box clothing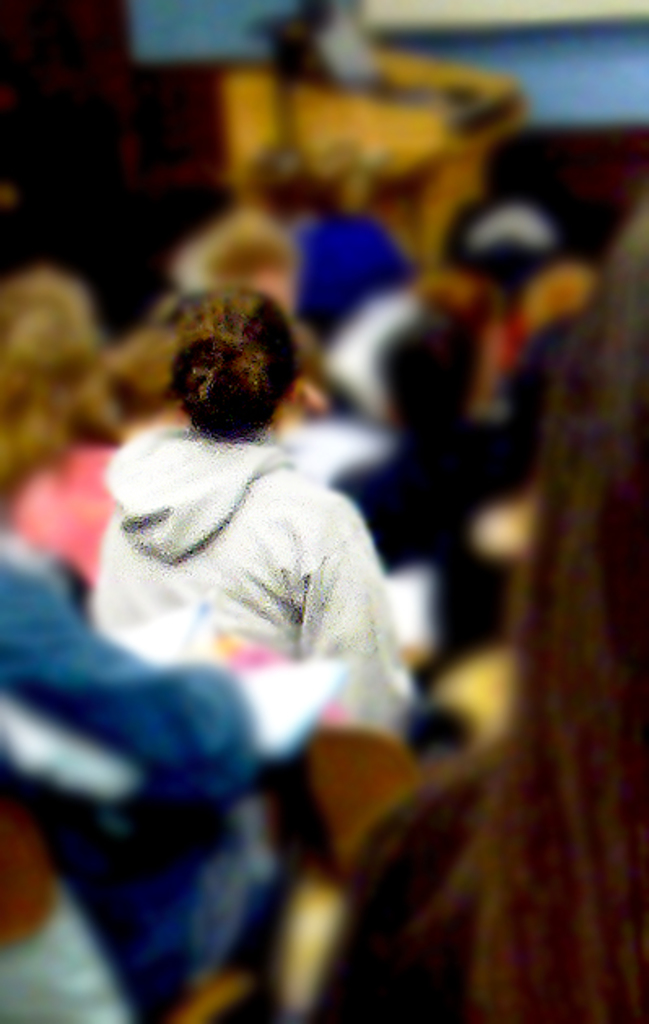
63, 393, 449, 740
